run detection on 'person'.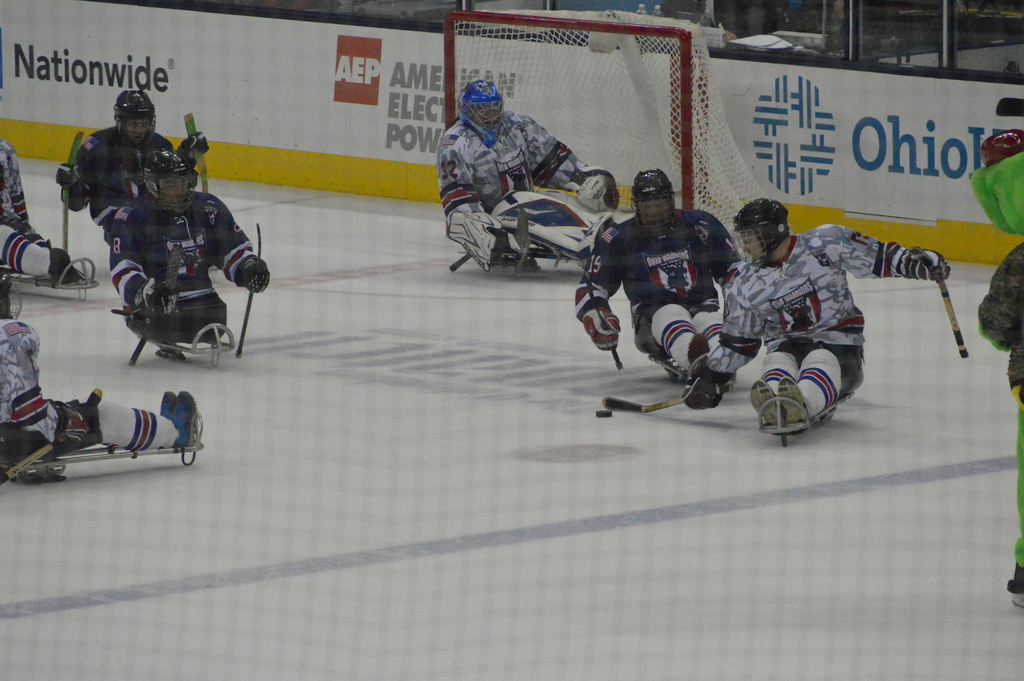
Result: BBox(0, 126, 81, 279).
